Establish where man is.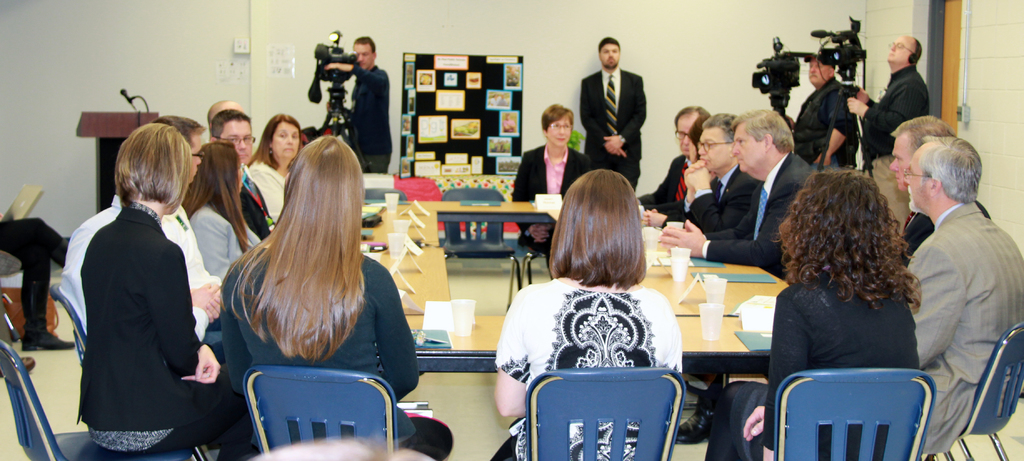
Established at pyautogui.locateOnScreen(210, 106, 273, 243).
